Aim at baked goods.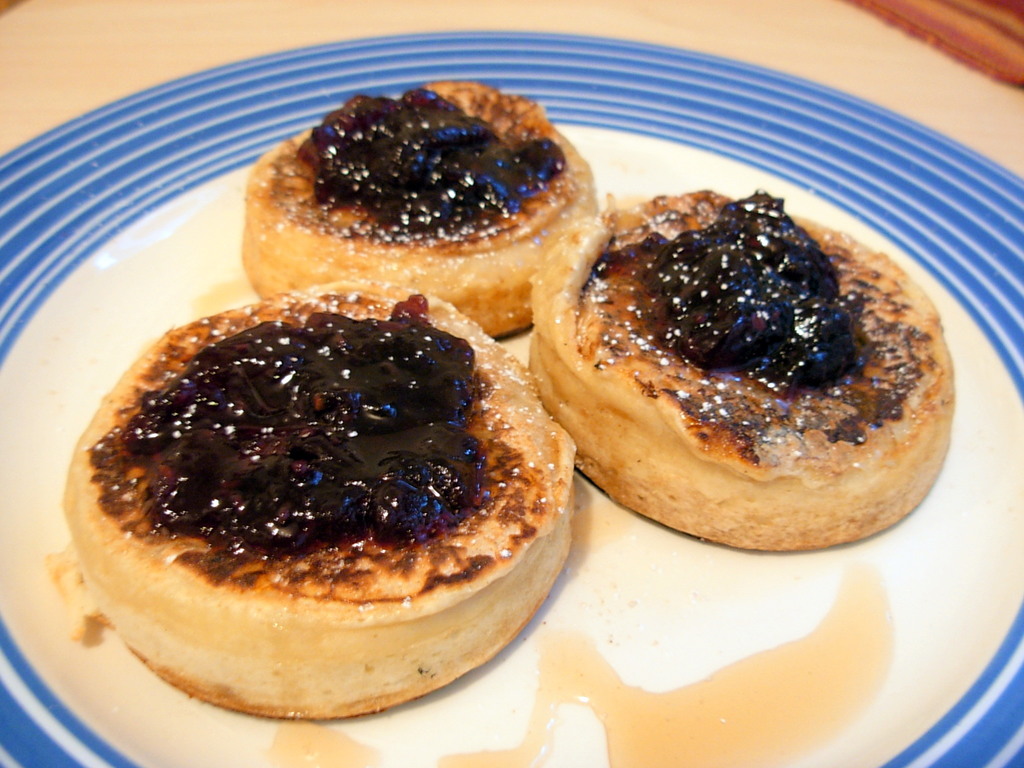
Aimed at [left=58, top=281, right=573, bottom=720].
